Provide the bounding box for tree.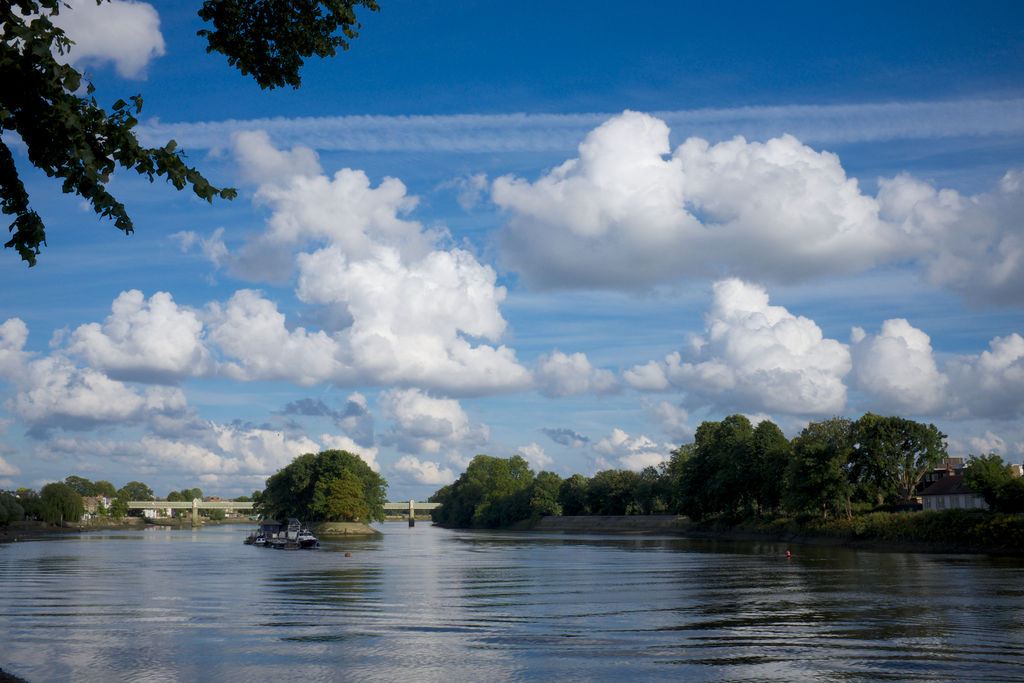
crop(168, 491, 189, 516).
